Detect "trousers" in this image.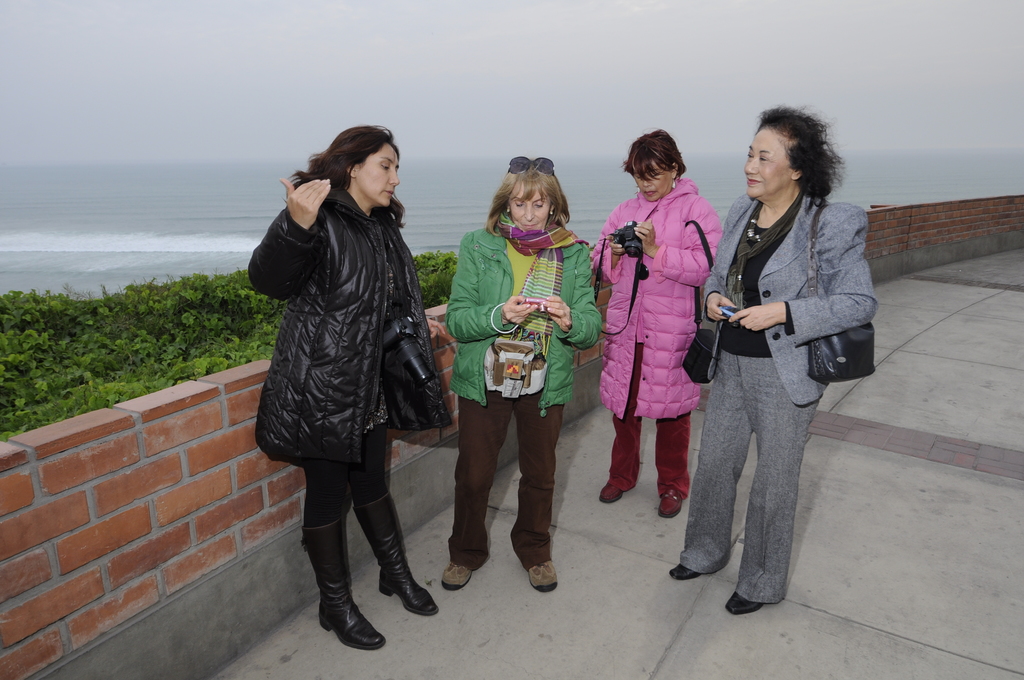
Detection: bbox(605, 341, 689, 496).
